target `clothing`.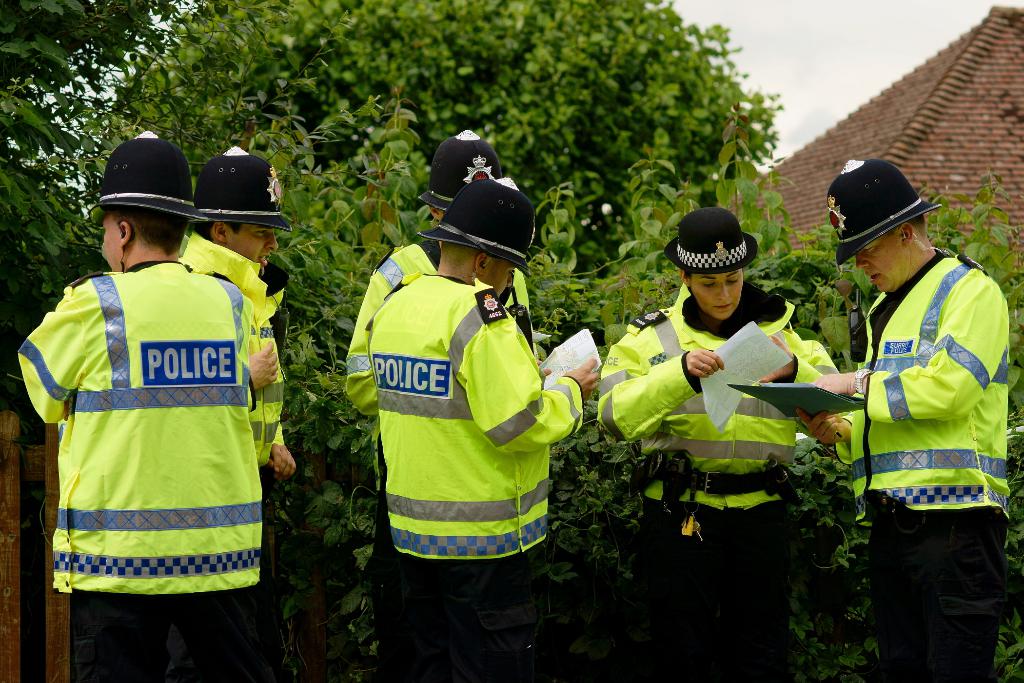
Target region: (852, 250, 1009, 682).
